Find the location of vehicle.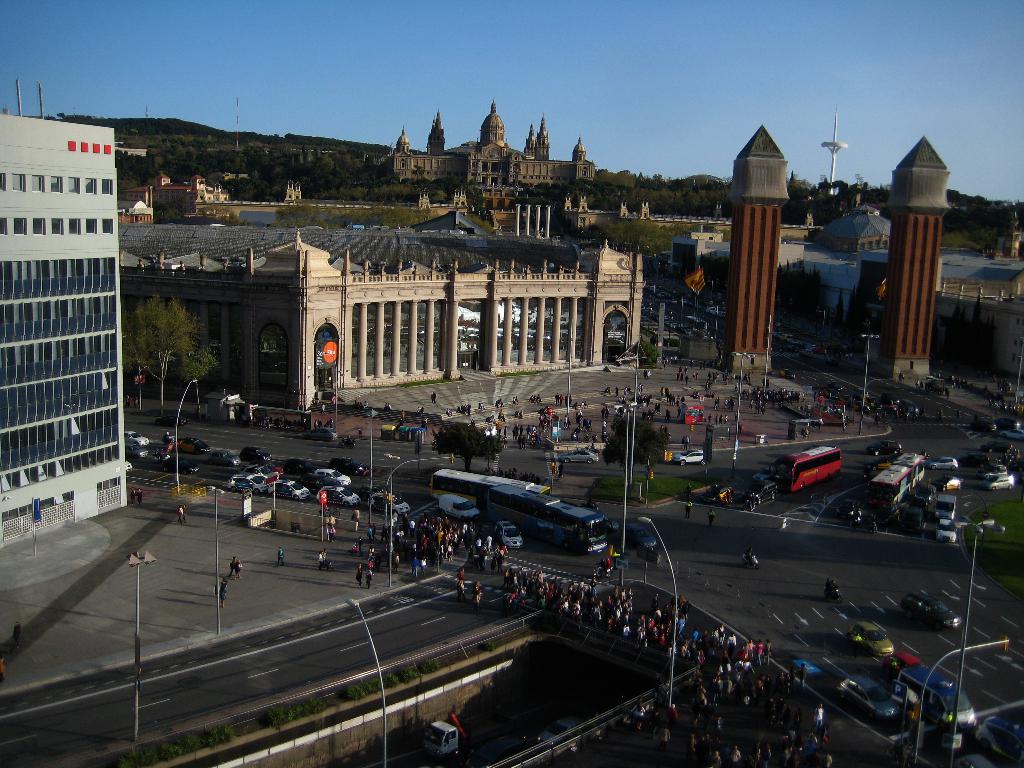
Location: box(895, 663, 979, 736).
